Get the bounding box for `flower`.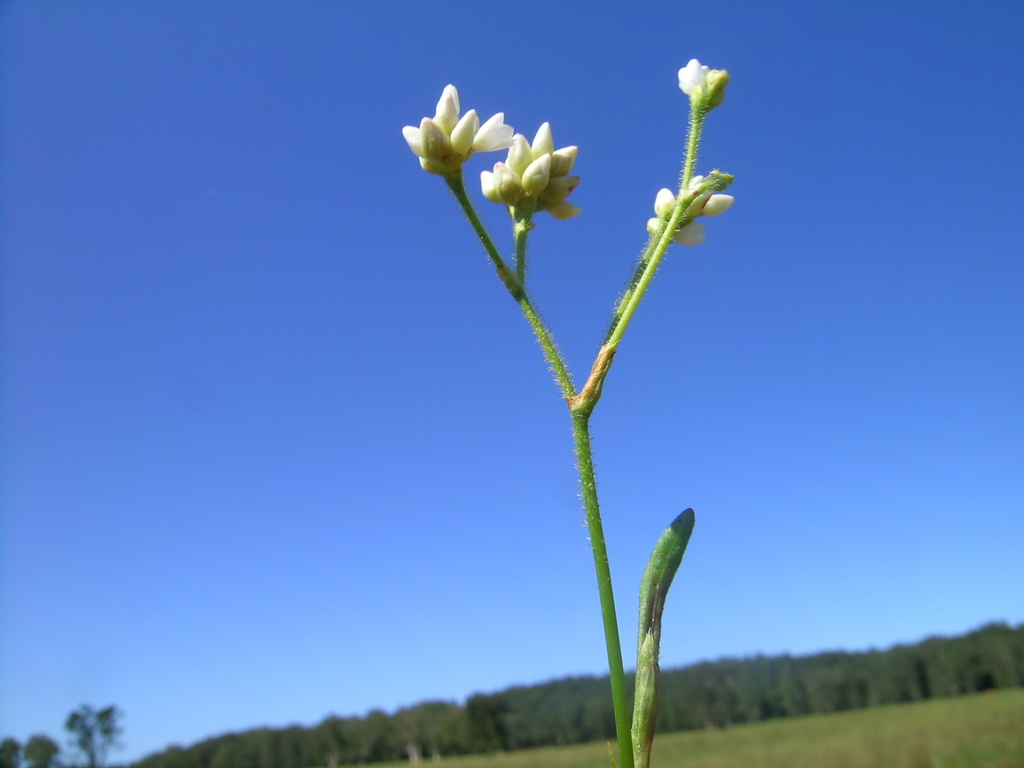
box(468, 108, 515, 149).
